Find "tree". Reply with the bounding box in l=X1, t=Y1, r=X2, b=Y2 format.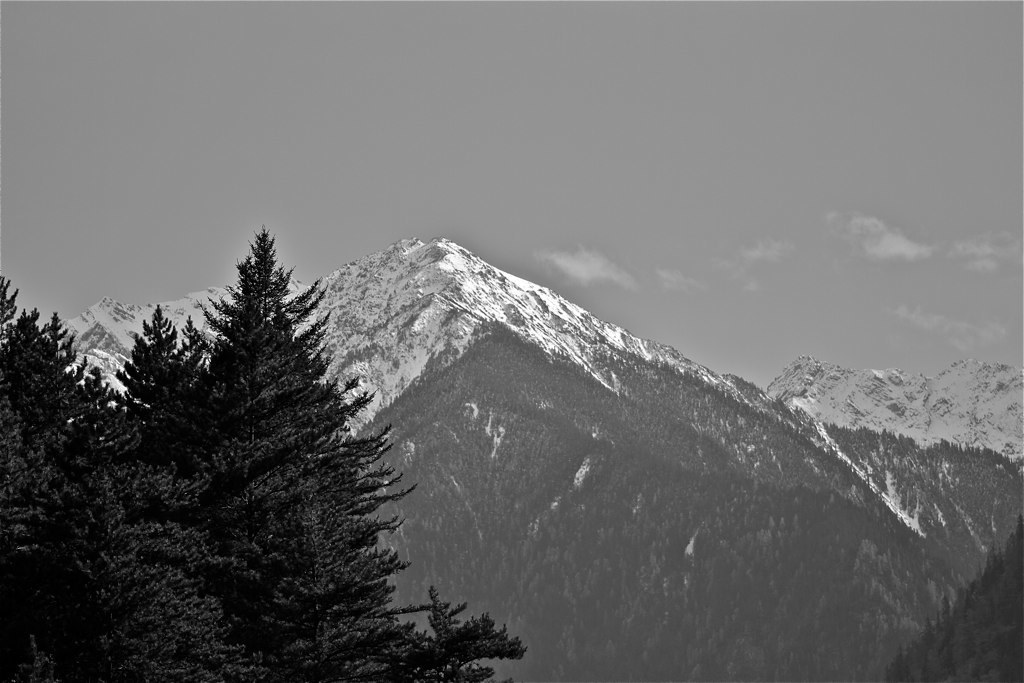
l=0, t=274, r=200, b=681.
